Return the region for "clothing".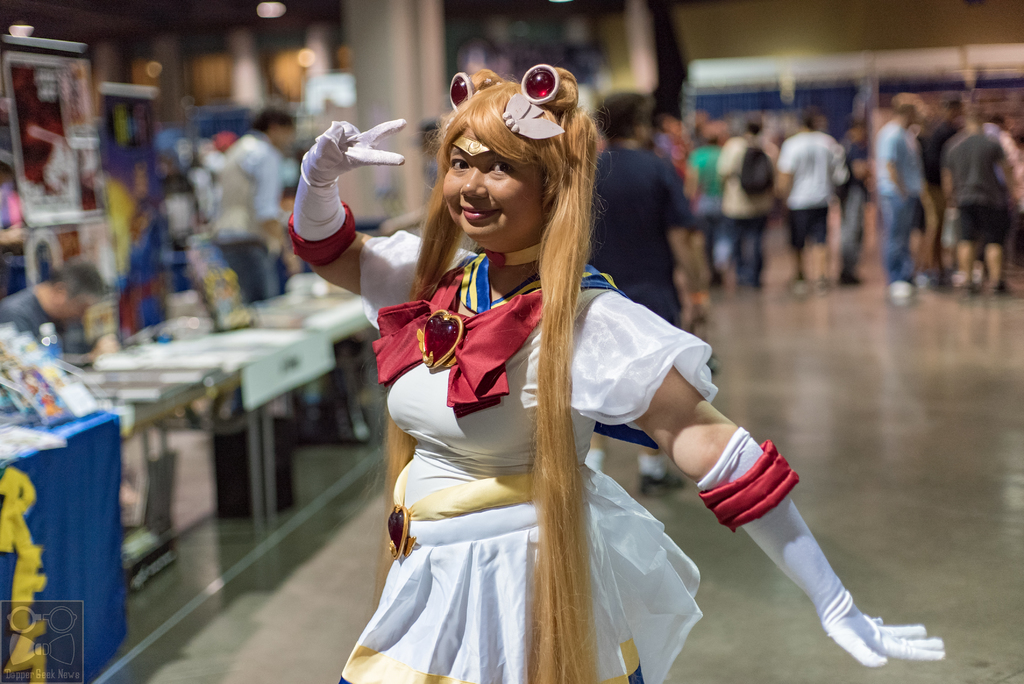
x1=683 y1=143 x2=731 y2=268.
